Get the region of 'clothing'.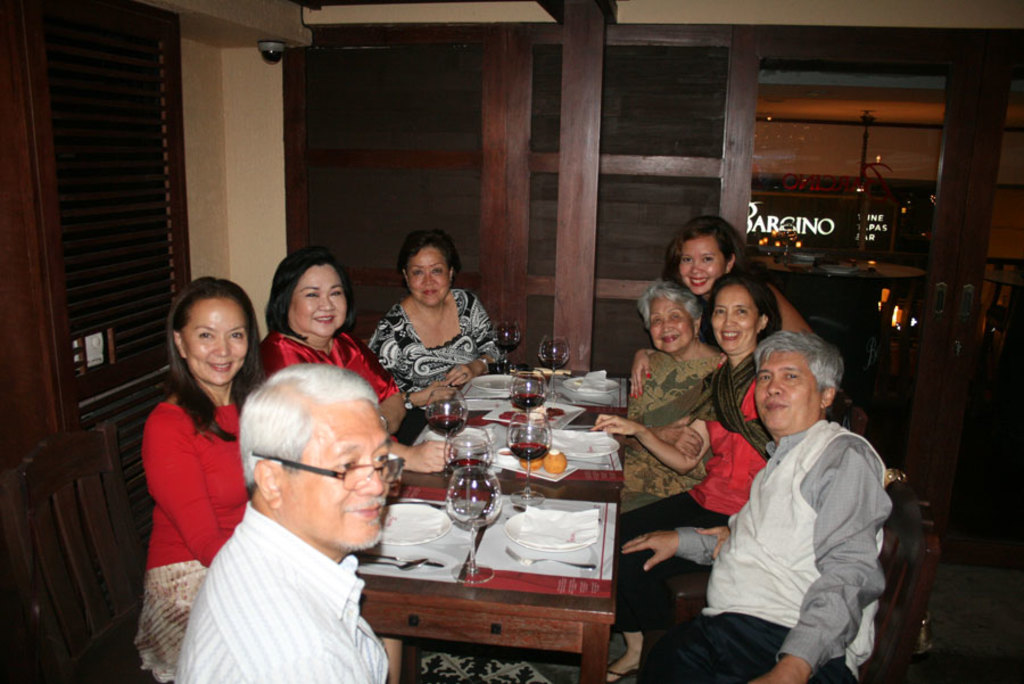
bbox=[618, 352, 779, 633].
